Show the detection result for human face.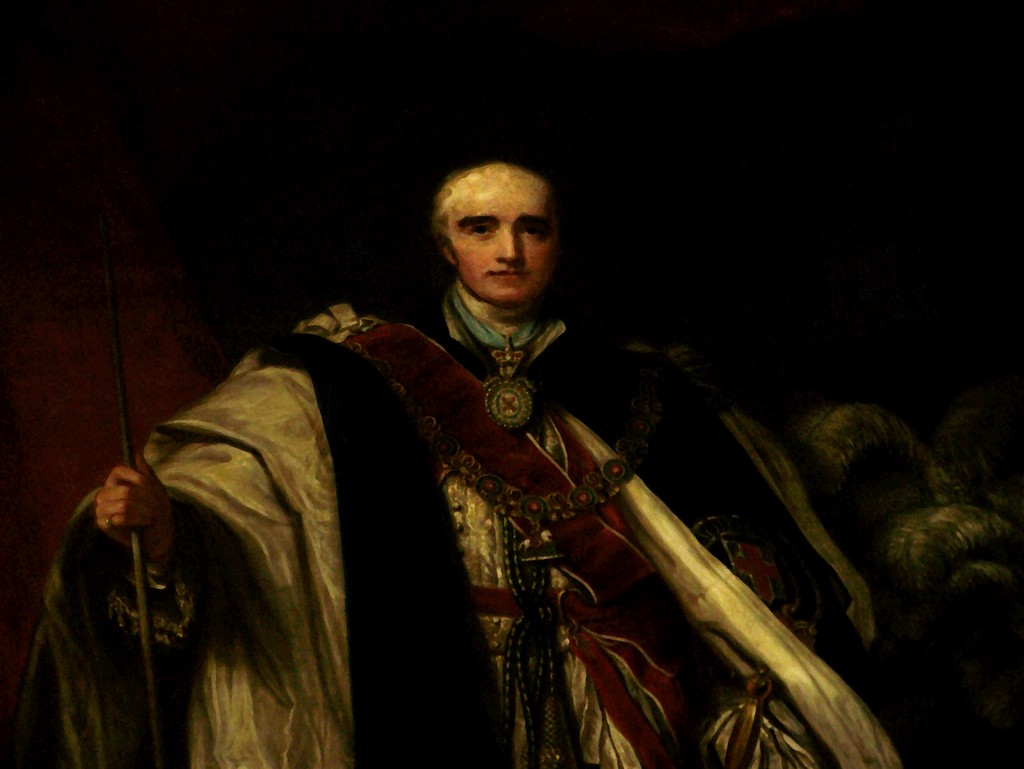
x1=449, y1=184, x2=554, y2=310.
